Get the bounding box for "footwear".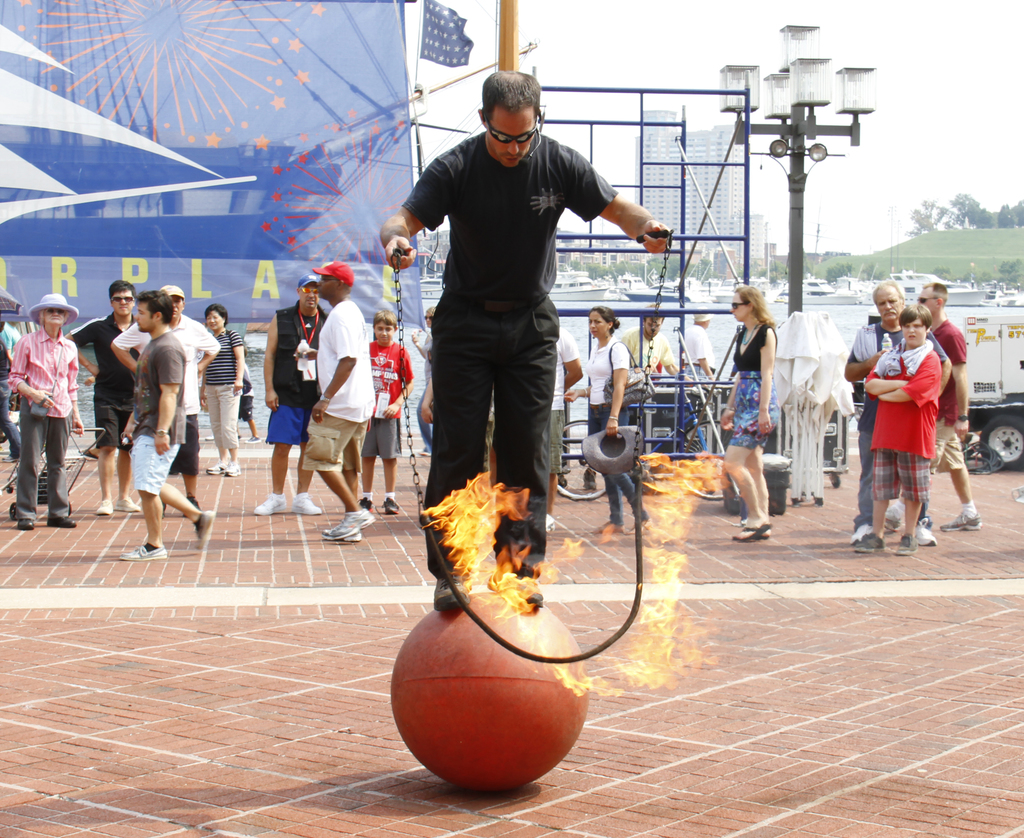
box(207, 462, 223, 476).
